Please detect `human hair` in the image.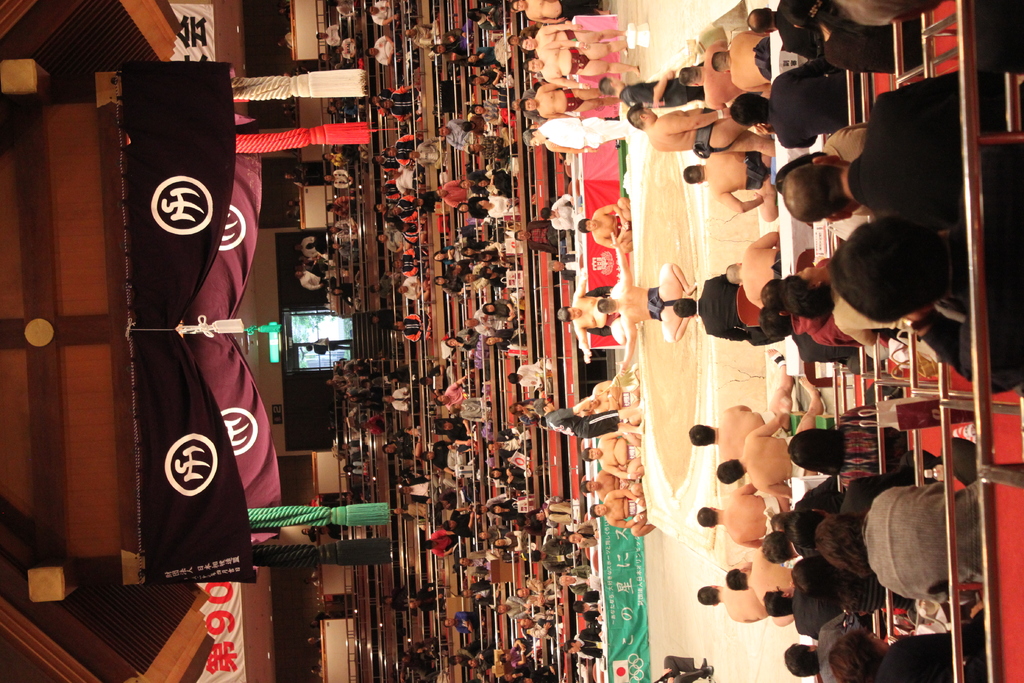
region(540, 205, 552, 222).
